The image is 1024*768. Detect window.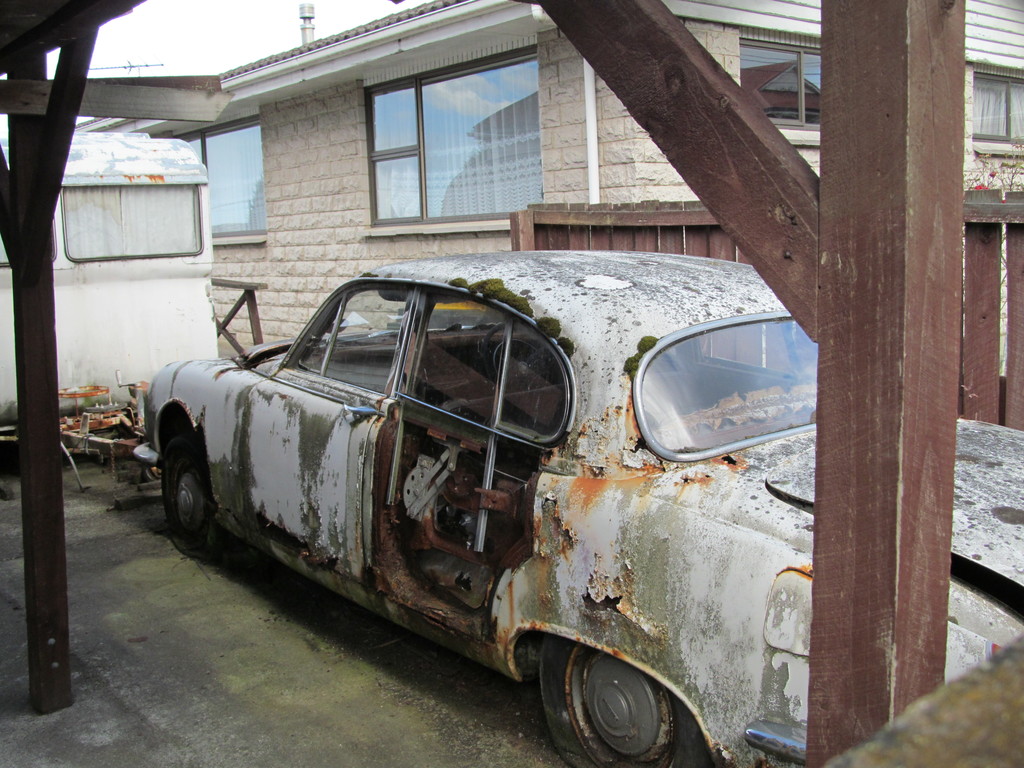
Detection: locate(356, 34, 541, 240).
